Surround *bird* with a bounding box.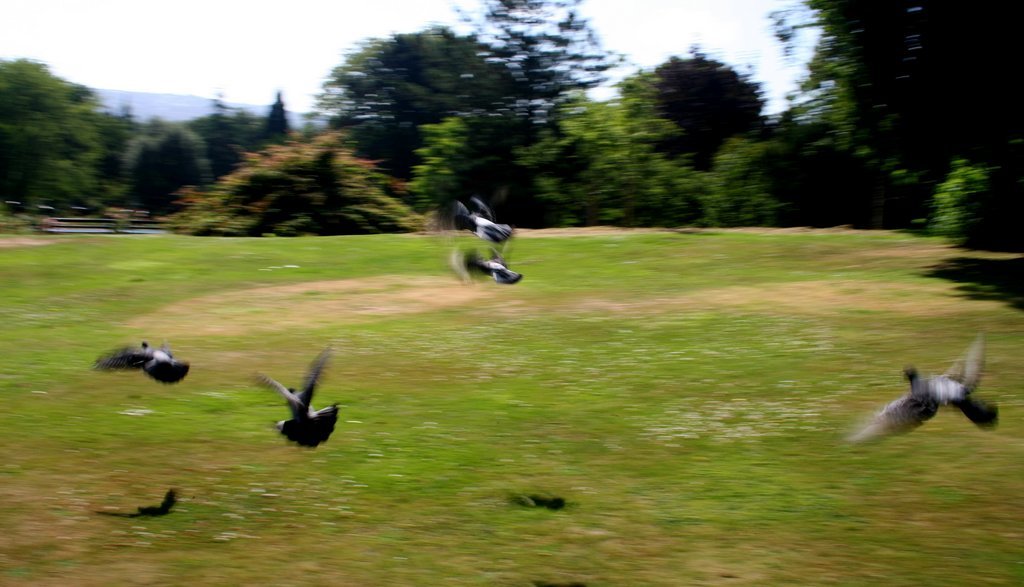
Rect(844, 330, 1009, 437).
